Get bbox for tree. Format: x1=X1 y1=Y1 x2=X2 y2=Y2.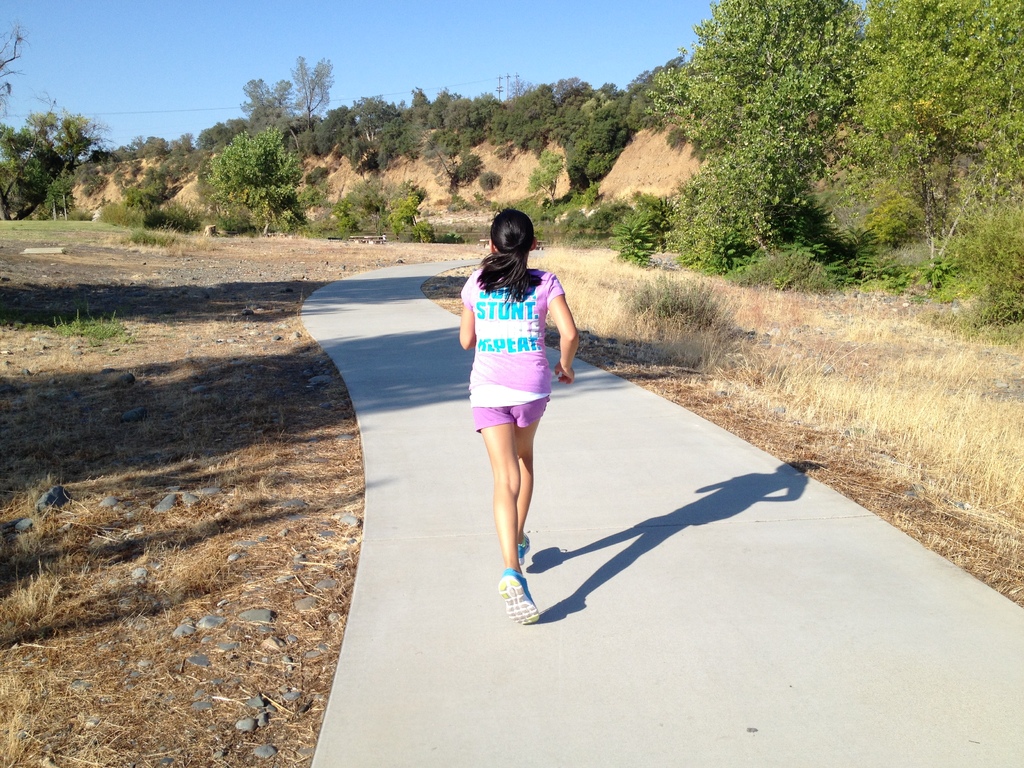
x1=122 y1=166 x2=174 y2=219.
